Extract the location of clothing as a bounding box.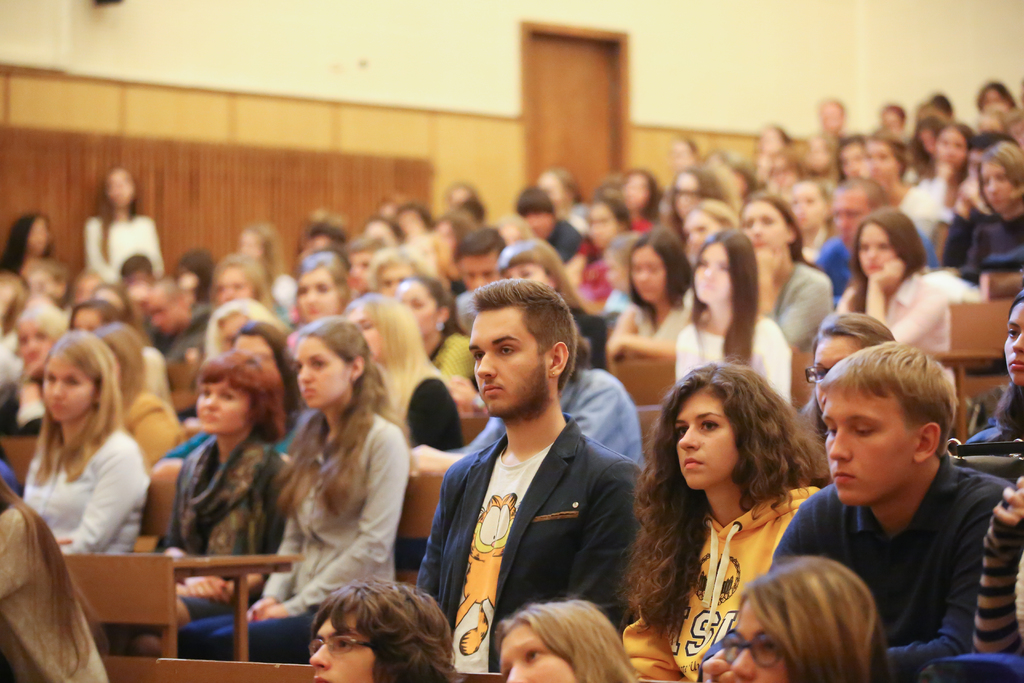
x1=113, y1=389, x2=188, y2=463.
